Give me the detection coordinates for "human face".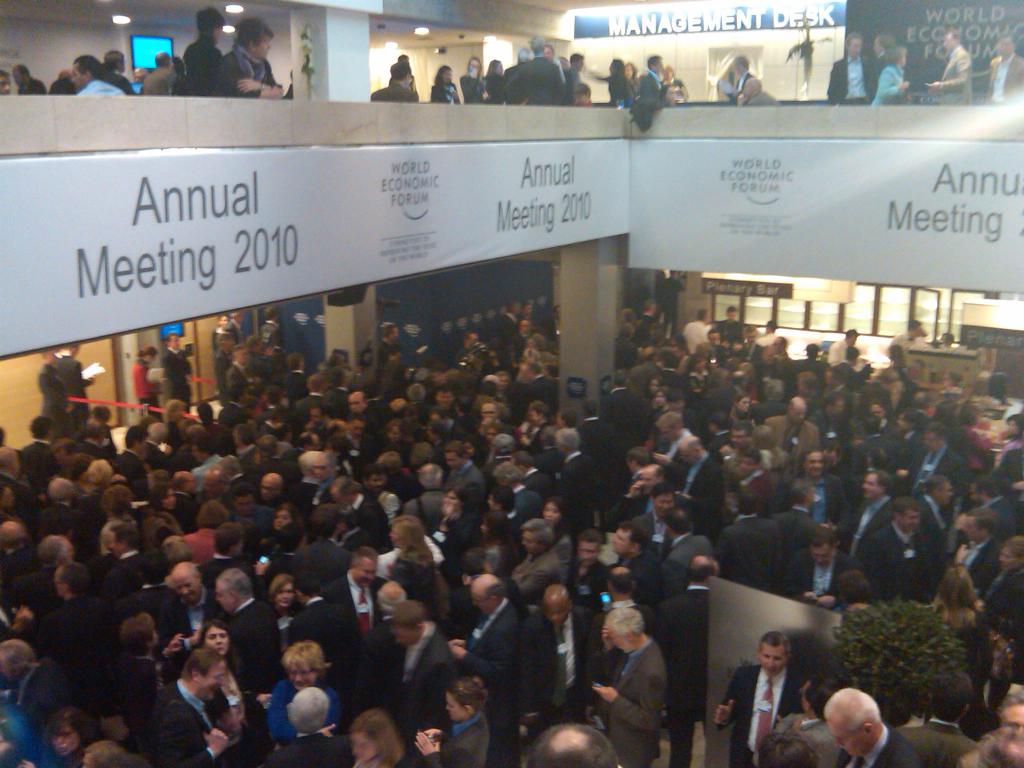
l=213, t=580, r=233, b=611.
